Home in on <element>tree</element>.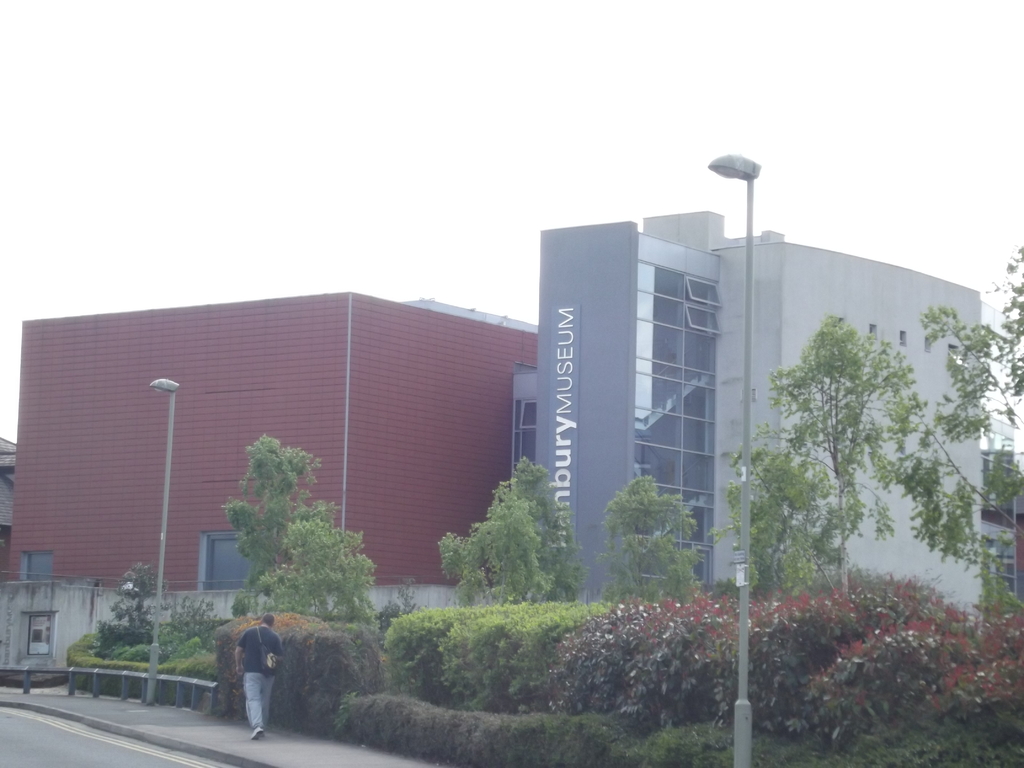
Homed in at rect(727, 425, 833, 594).
